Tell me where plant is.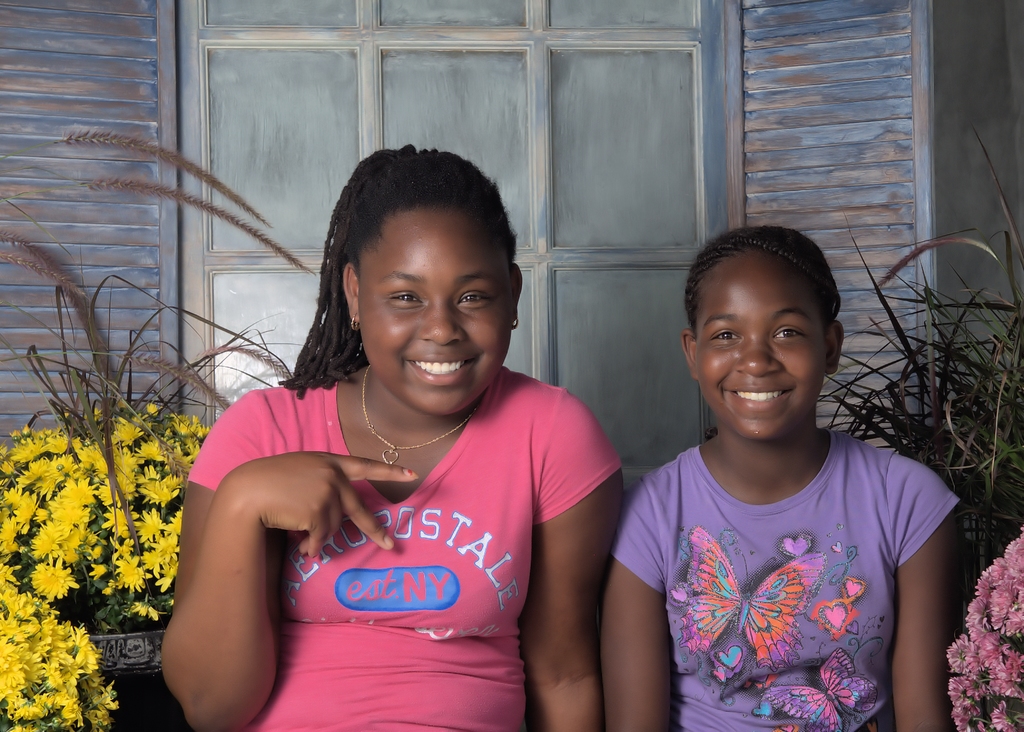
plant is at x1=941 y1=524 x2=1023 y2=723.
